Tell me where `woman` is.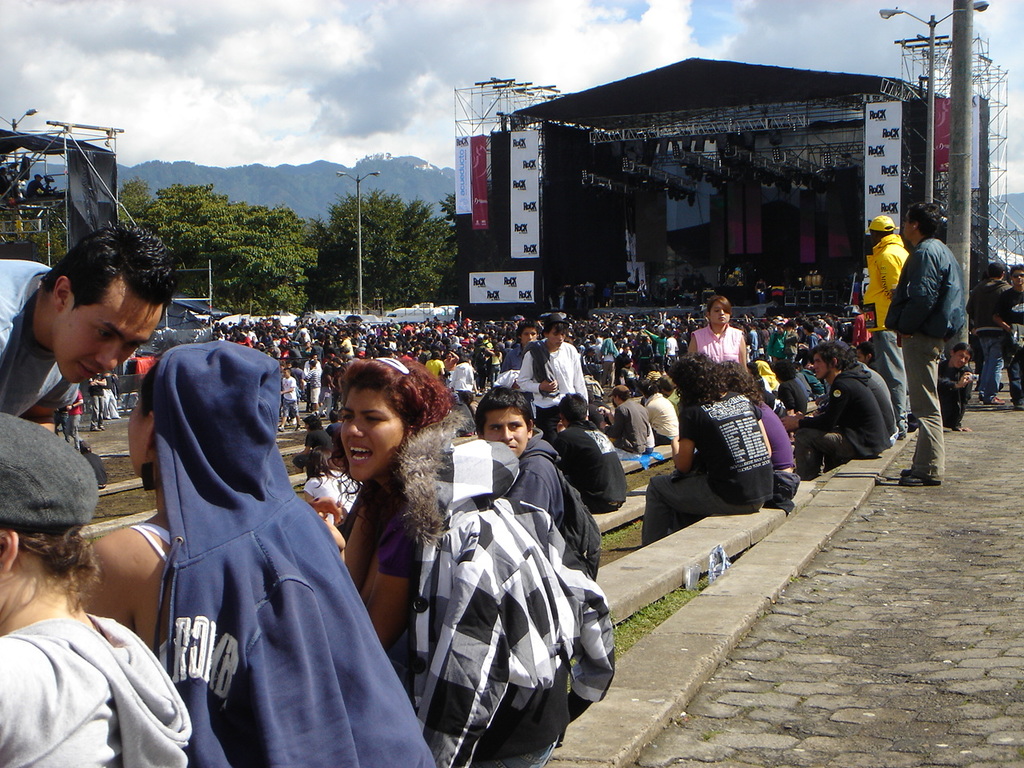
`woman` is at pyautogui.locateOnScreen(342, 357, 618, 767).
